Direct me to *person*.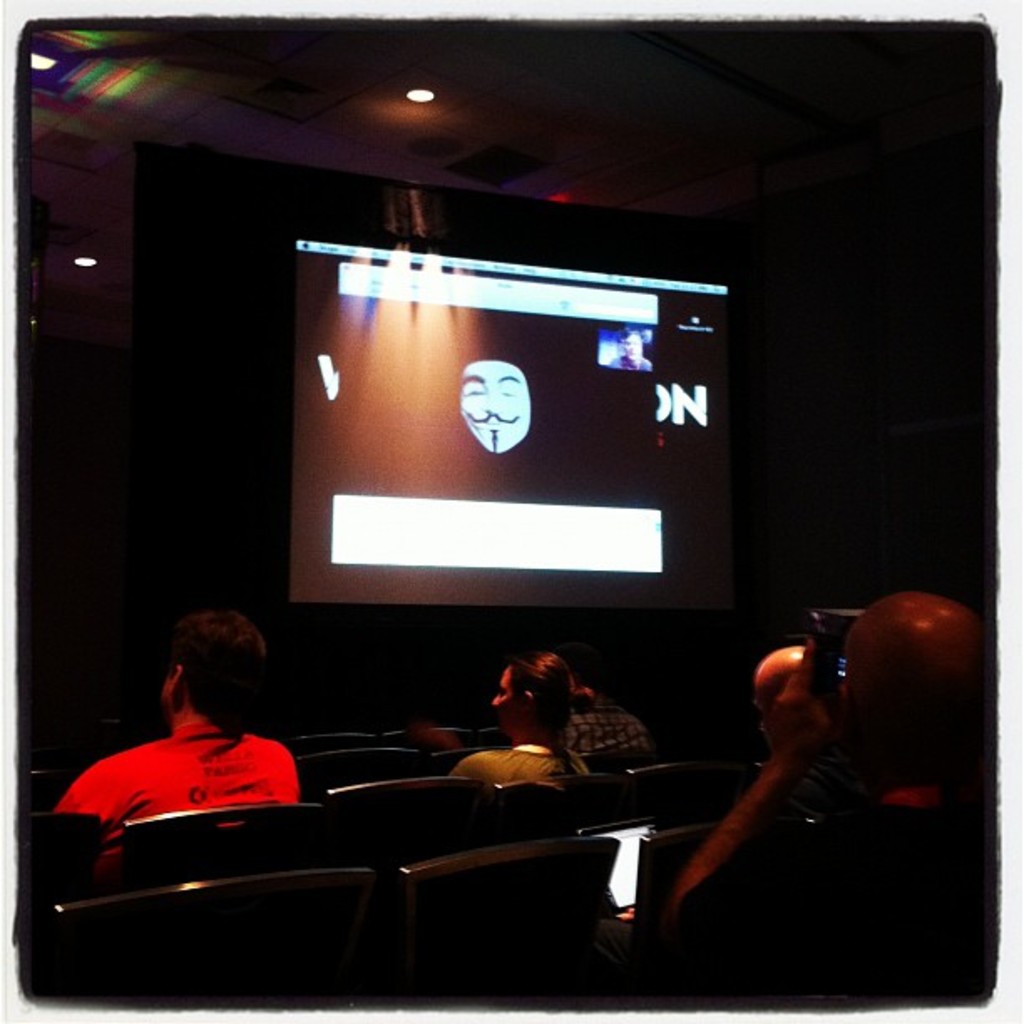
Direction: [x1=659, y1=582, x2=991, y2=1006].
